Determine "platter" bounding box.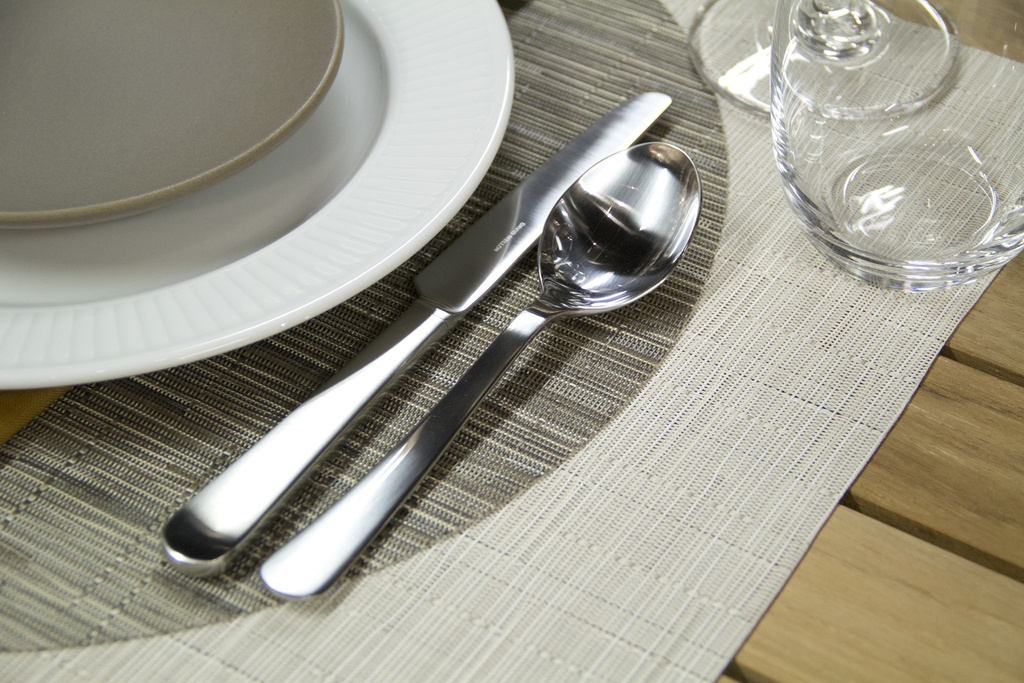
Determined: crop(0, 0, 514, 389).
